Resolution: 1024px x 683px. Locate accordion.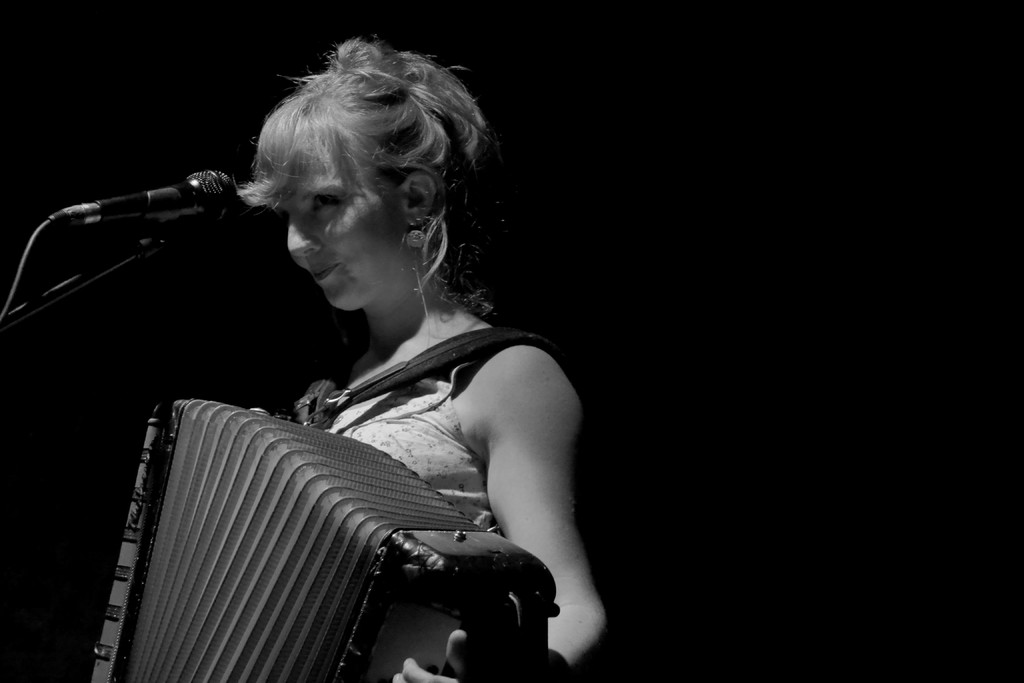
(x1=83, y1=314, x2=554, y2=682).
